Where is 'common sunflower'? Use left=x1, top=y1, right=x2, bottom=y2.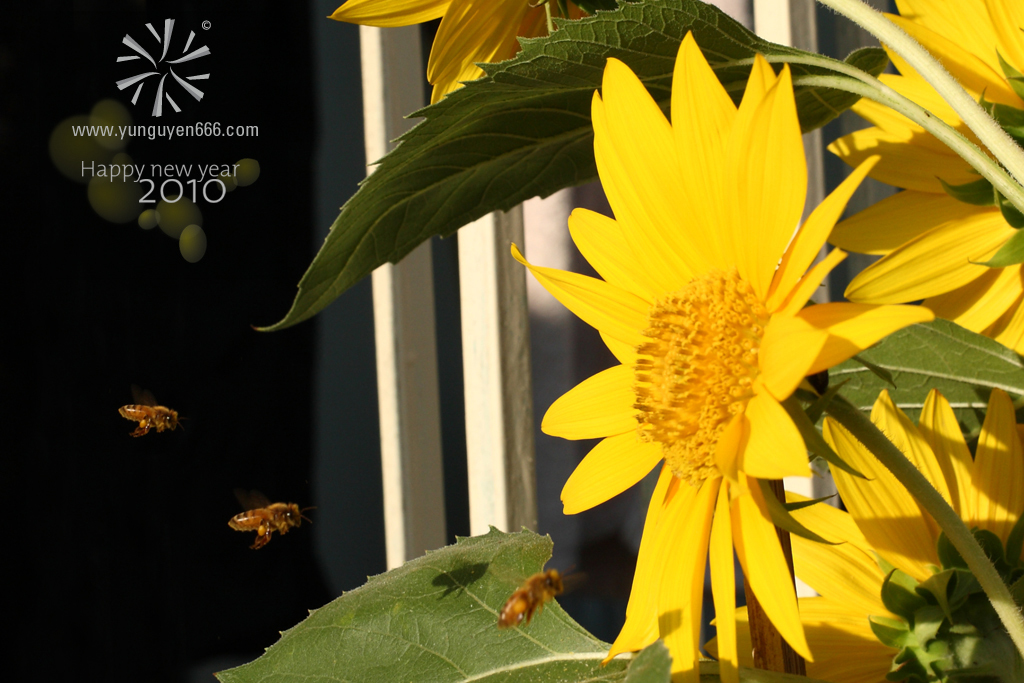
left=707, top=381, right=1023, bottom=682.
